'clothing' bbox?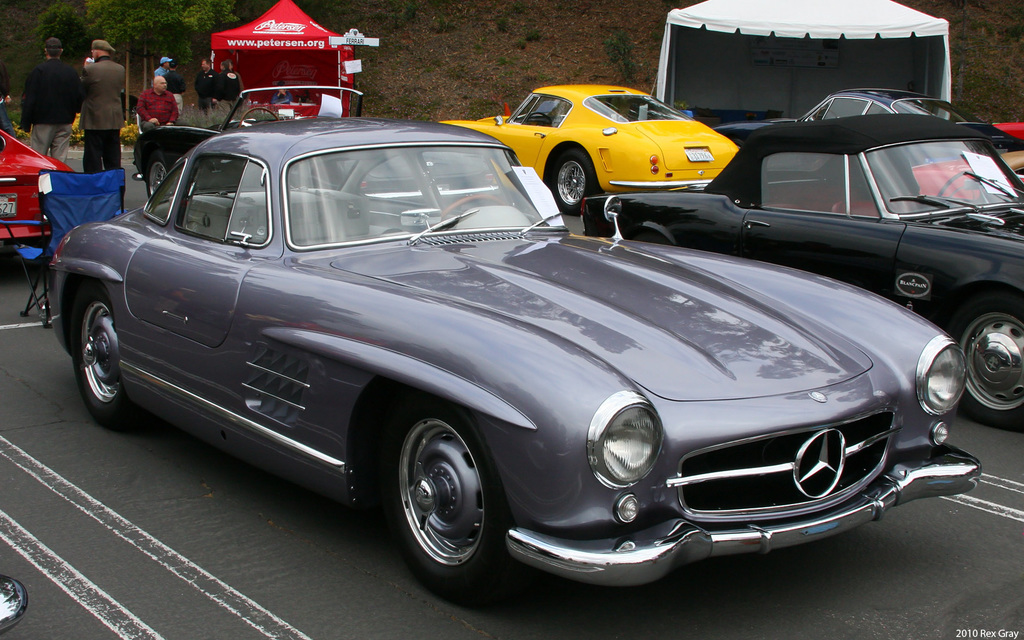
detection(154, 61, 171, 80)
